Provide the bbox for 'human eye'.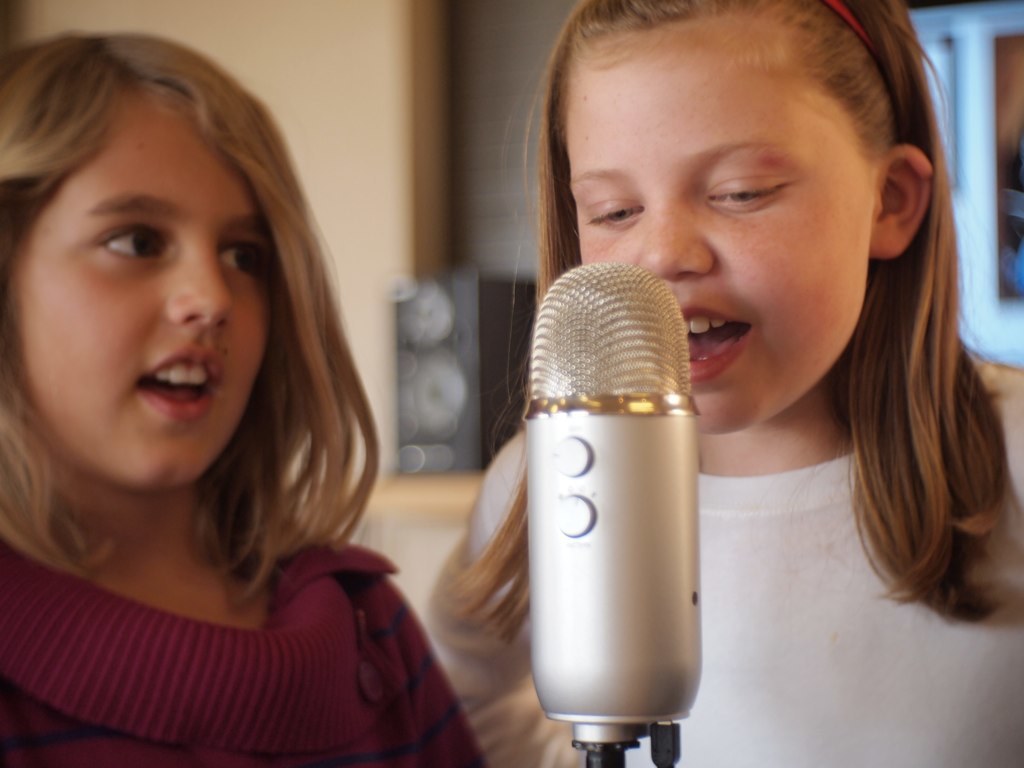
bbox(703, 168, 794, 216).
